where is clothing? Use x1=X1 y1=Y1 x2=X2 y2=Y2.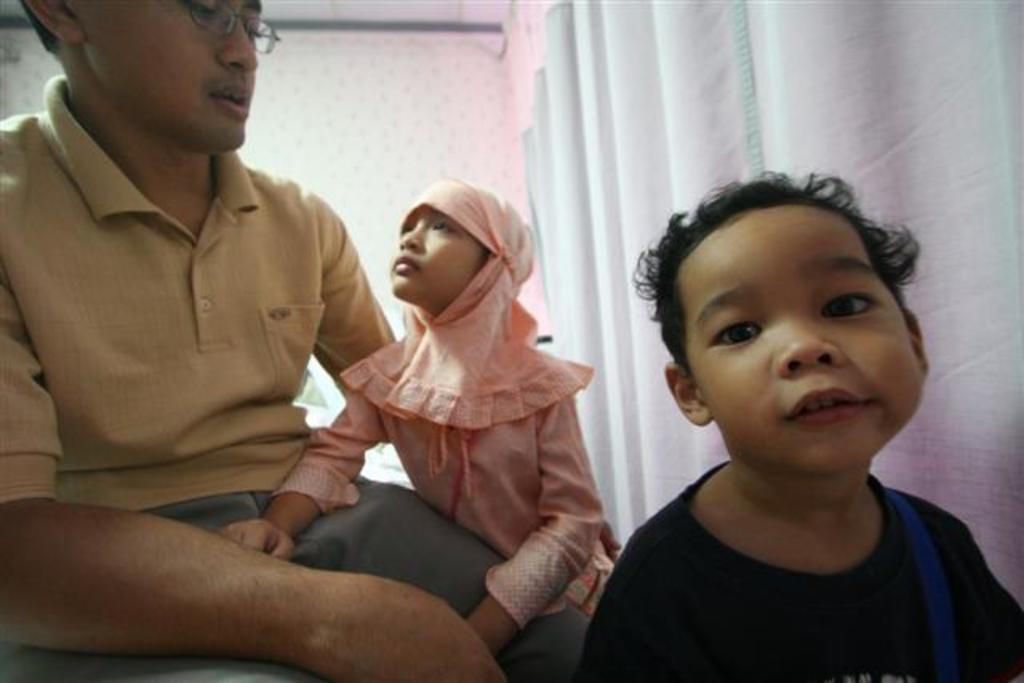
x1=0 y1=75 x2=597 y2=681.
